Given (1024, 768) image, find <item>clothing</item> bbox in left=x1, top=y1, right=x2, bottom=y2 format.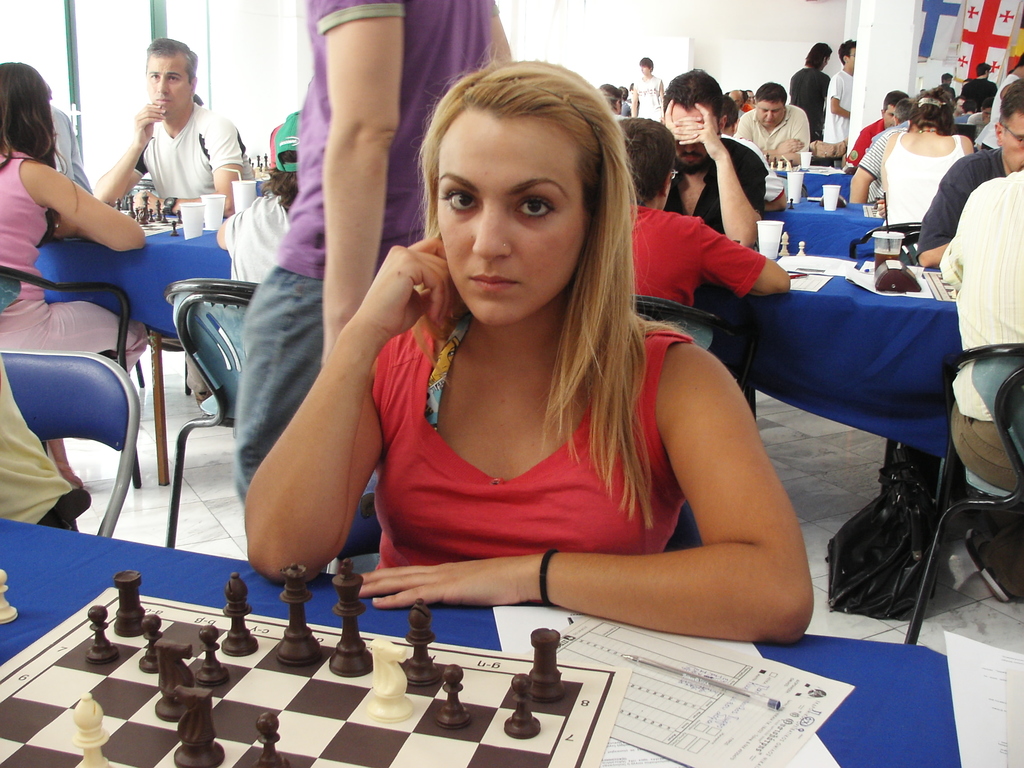
left=973, top=69, right=1023, bottom=152.
